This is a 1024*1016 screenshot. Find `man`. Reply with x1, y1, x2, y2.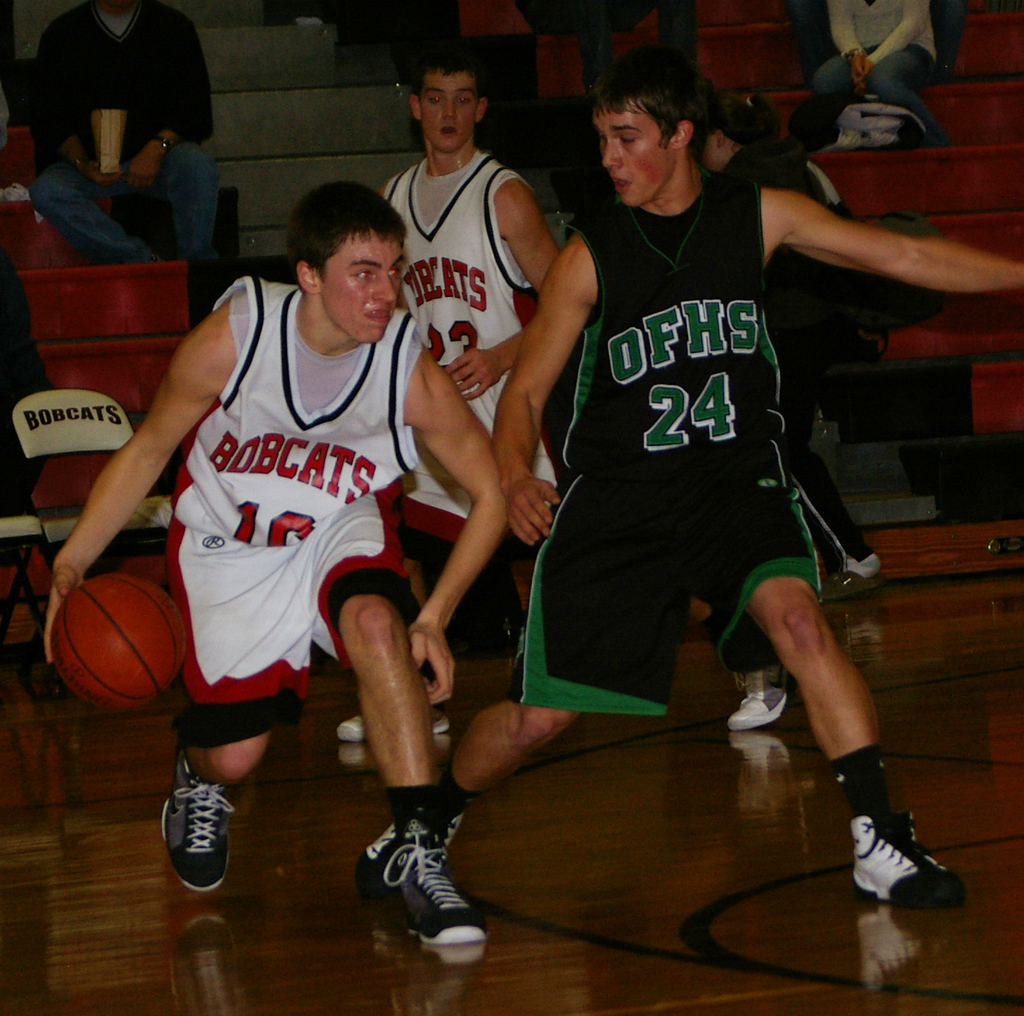
486, 50, 904, 843.
